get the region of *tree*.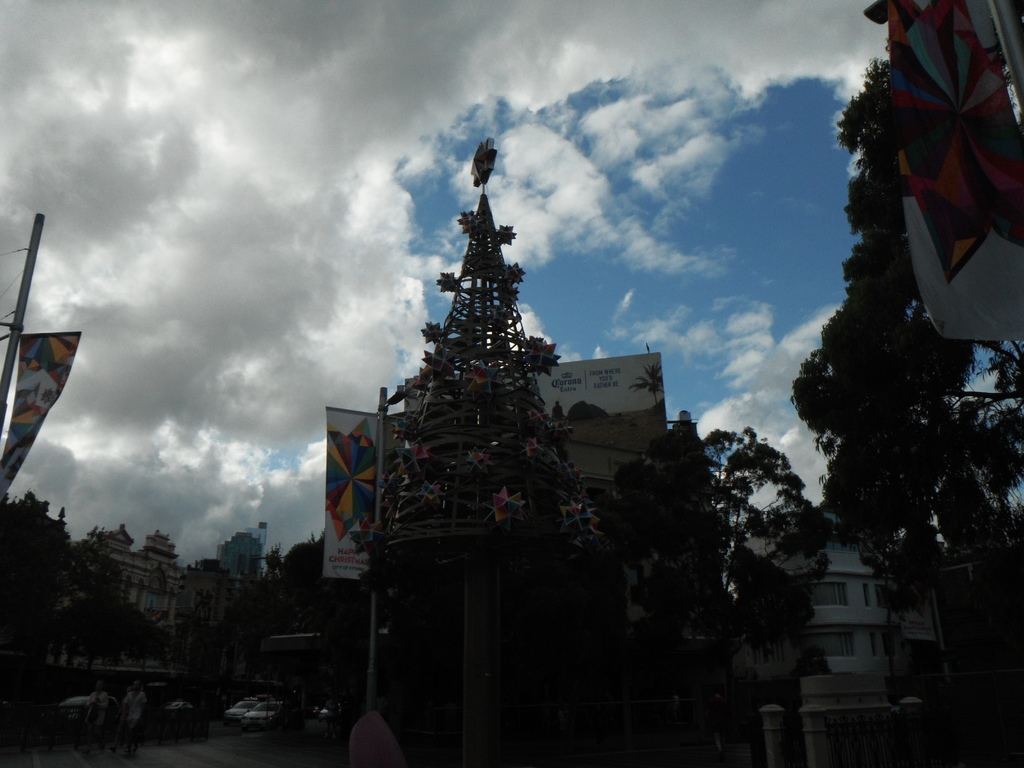
[left=588, top=415, right=852, bottom=749].
